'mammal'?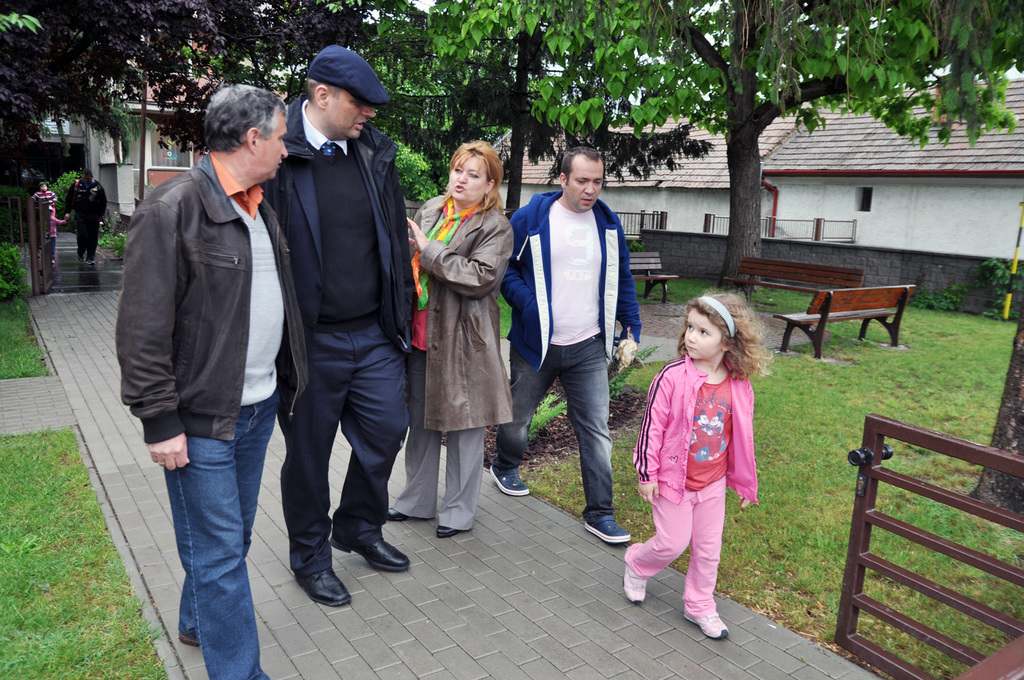
(119, 80, 290, 679)
